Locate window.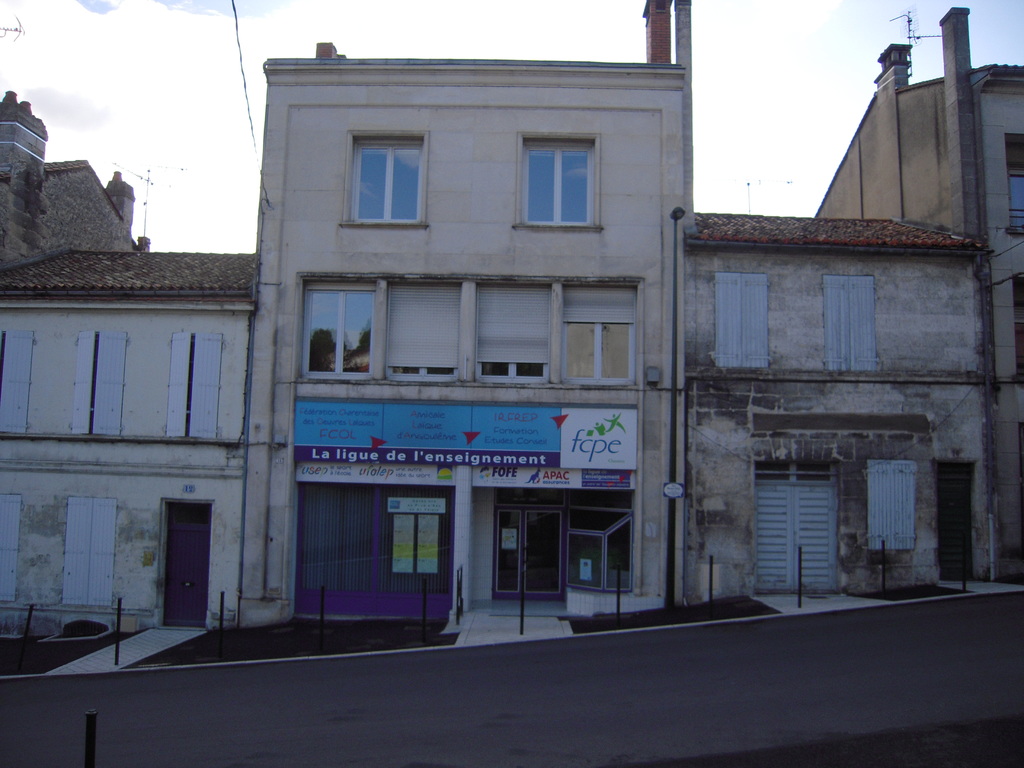
Bounding box: {"left": 339, "top": 129, "right": 429, "bottom": 232}.
